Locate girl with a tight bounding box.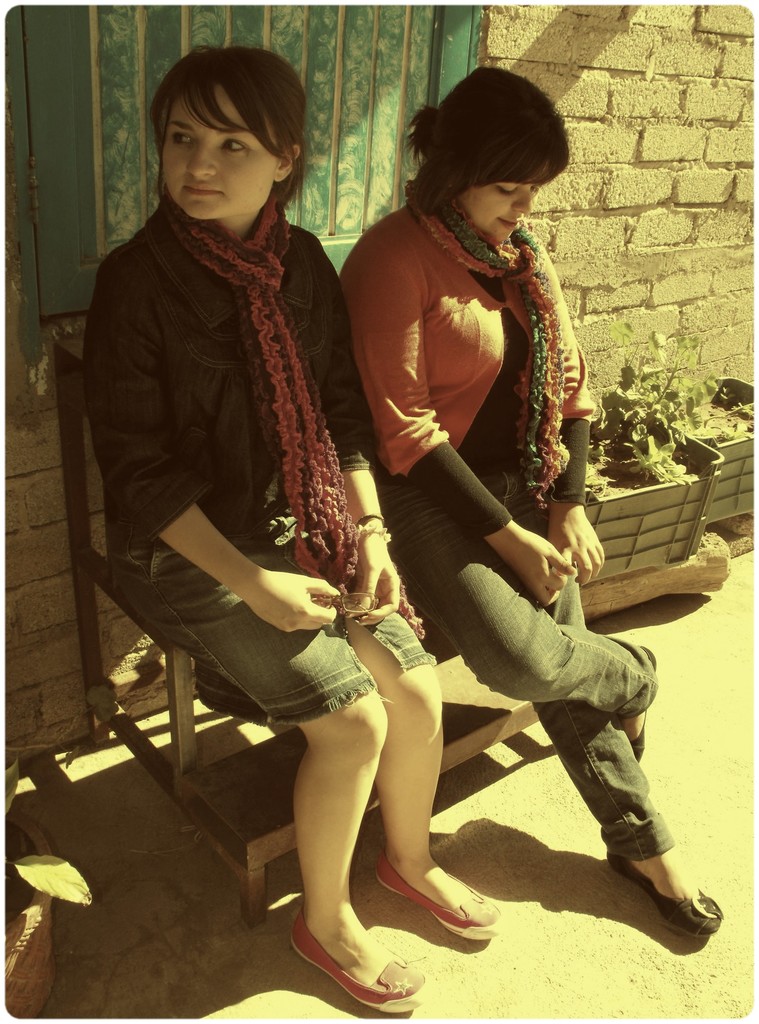
[left=84, top=46, right=498, bottom=1008].
